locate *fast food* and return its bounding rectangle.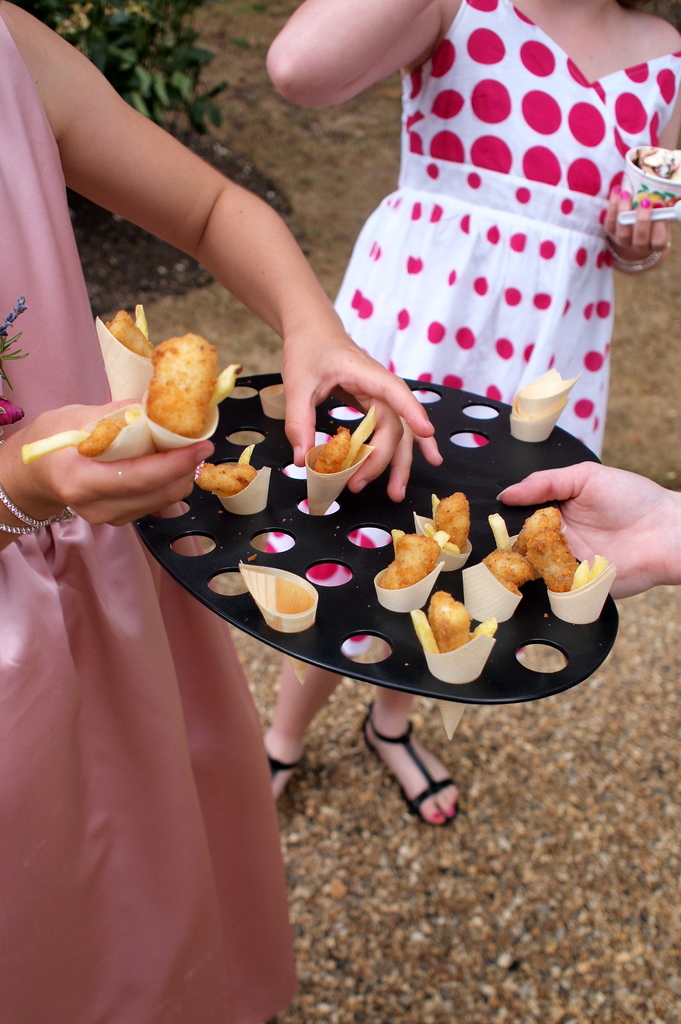
<bbox>113, 319, 157, 351</bbox>.
